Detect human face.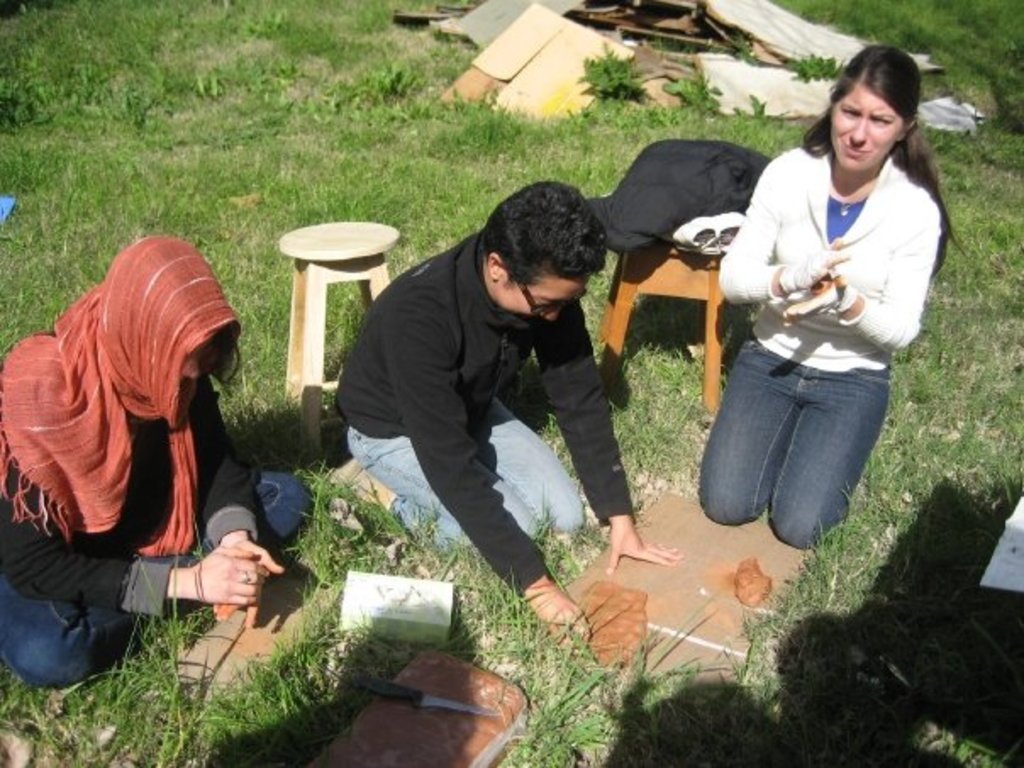
Detected at bbox=(497, 268, 585, 324).
